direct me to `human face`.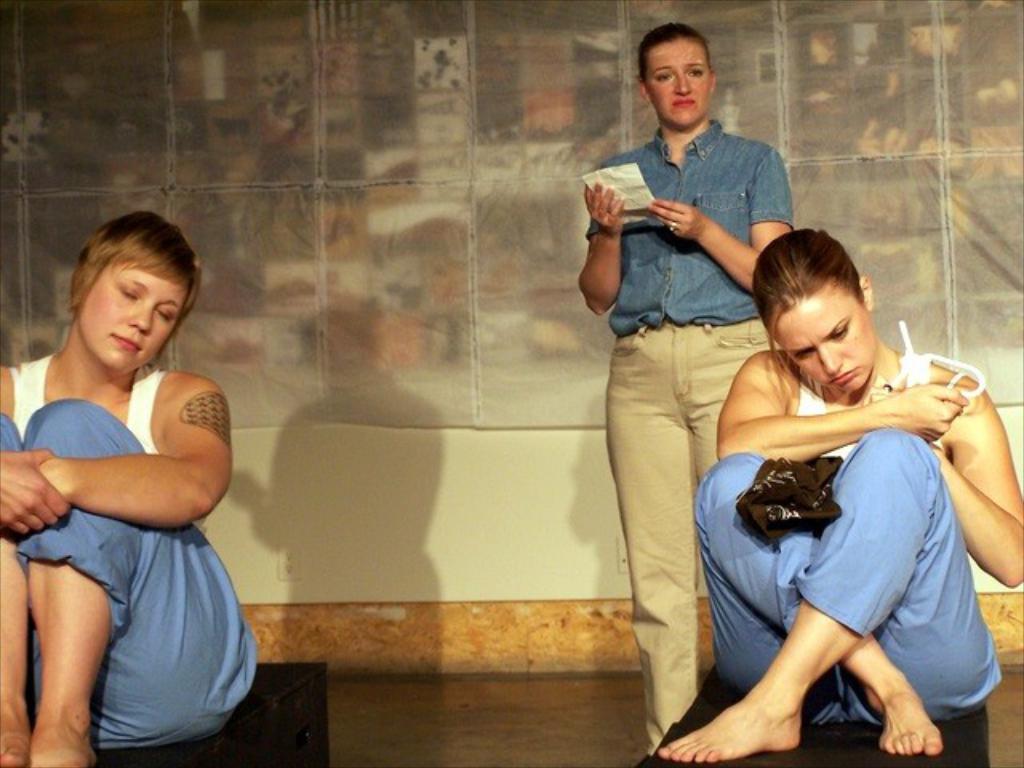
Direction: bbox(83, 269, 189, 373).
